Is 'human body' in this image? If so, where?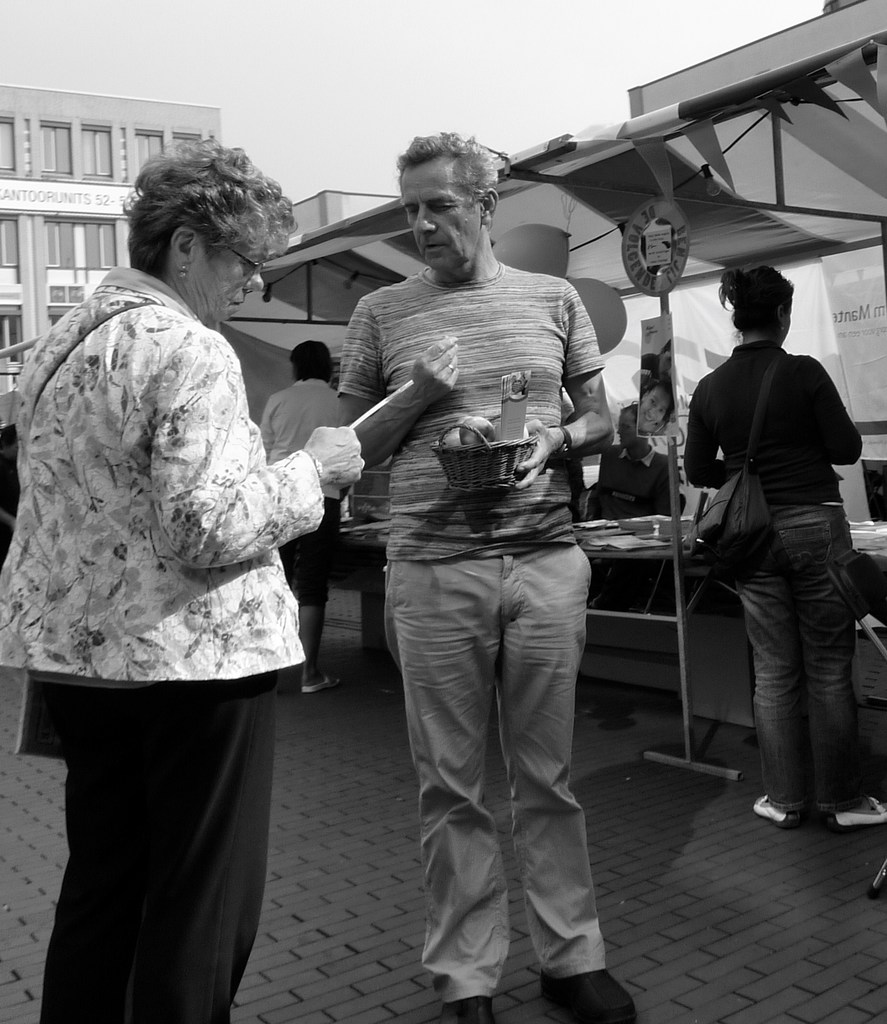
Yes, at detection(589, 403, 674, 606).
